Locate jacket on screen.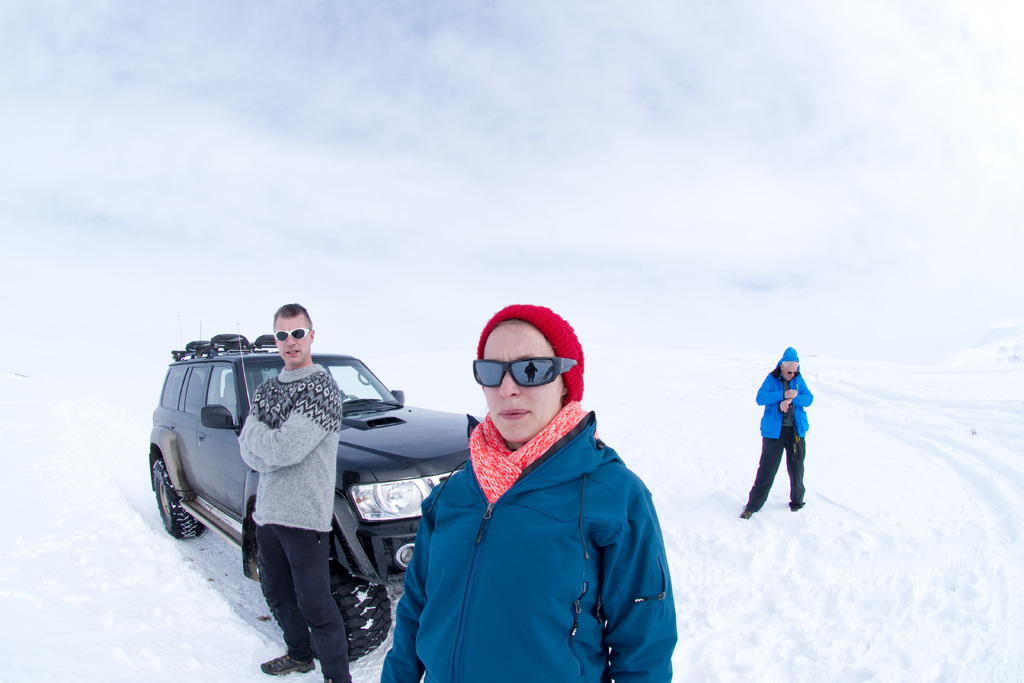
On screen at locate(749, 368, 813, 442).
